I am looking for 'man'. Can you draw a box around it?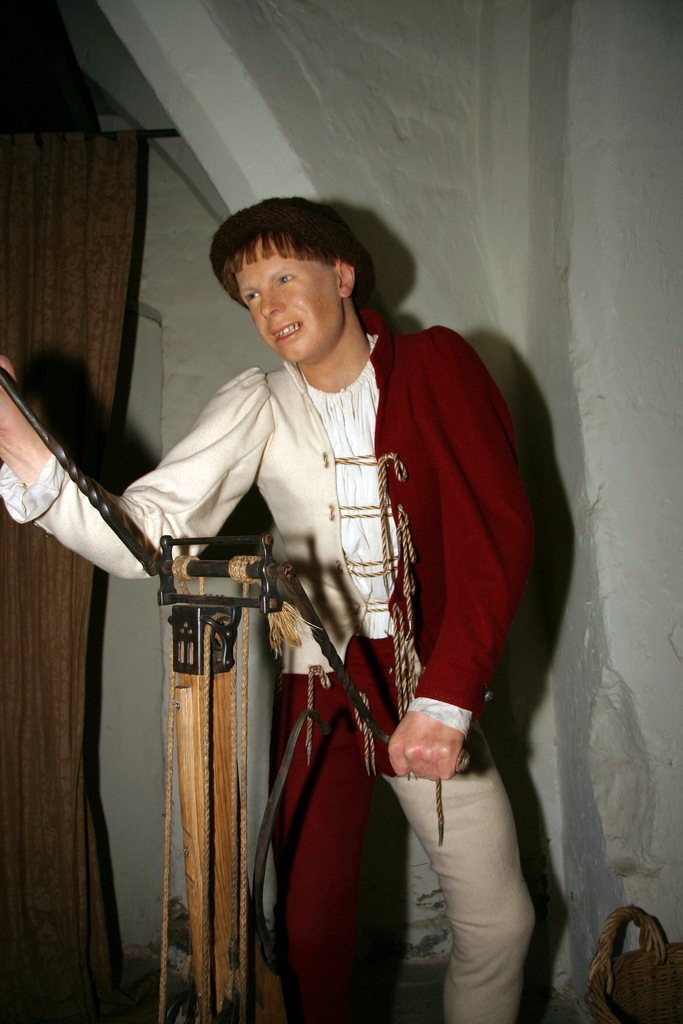
Sure, the bounding box is 0/195/536/1023.
